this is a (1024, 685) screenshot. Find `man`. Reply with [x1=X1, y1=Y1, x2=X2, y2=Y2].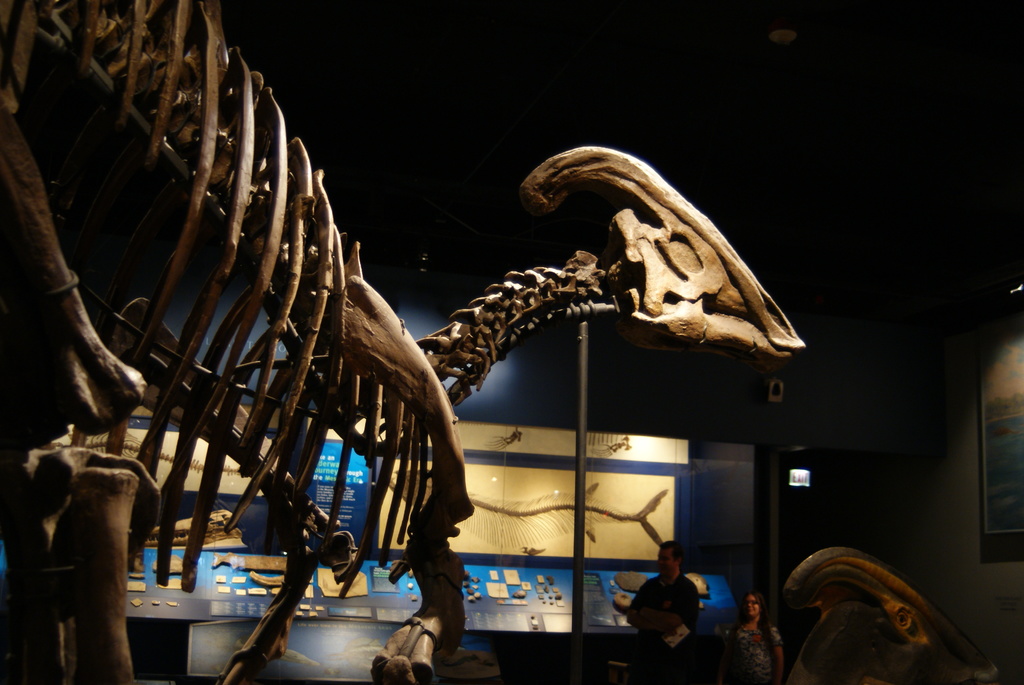
[x1=627, y1=555, x2=724, y2=668].
